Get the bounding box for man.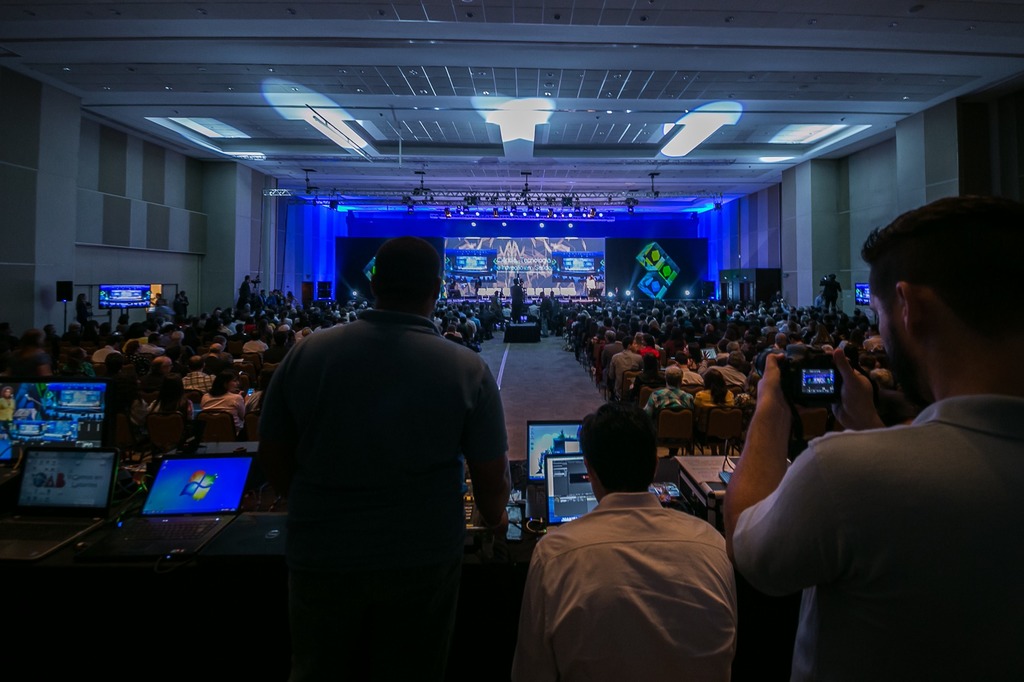
(255, 239, 507, 681).
